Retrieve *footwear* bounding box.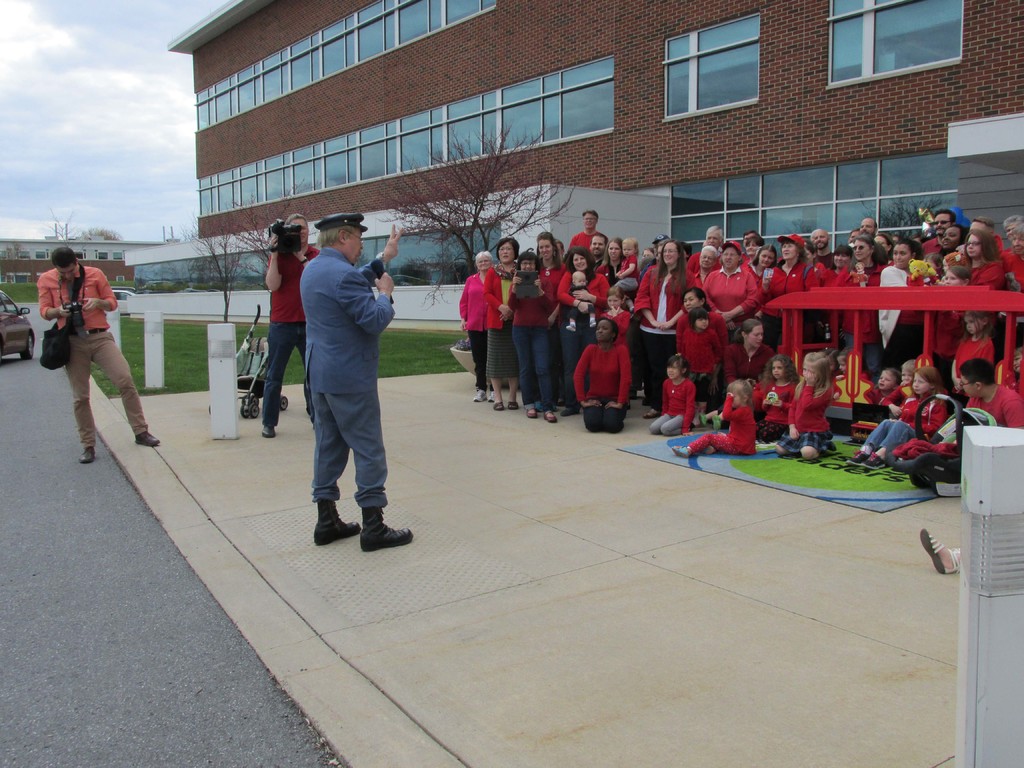
Bounding box: <region>524, 405, 540, 420</region>.
